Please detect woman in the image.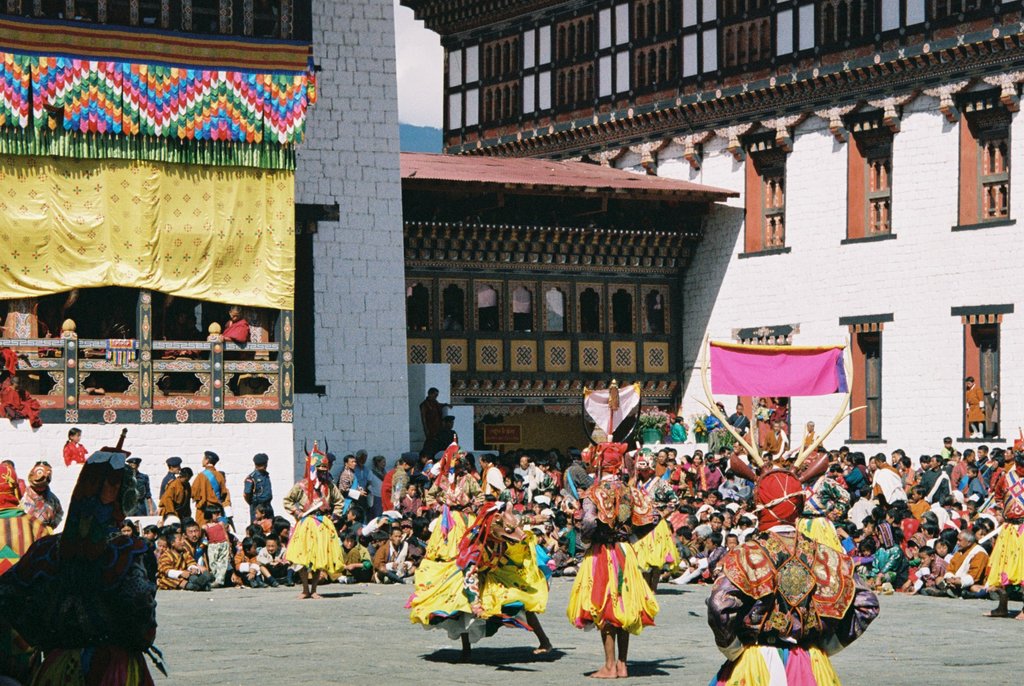
[60,426,91,467].
